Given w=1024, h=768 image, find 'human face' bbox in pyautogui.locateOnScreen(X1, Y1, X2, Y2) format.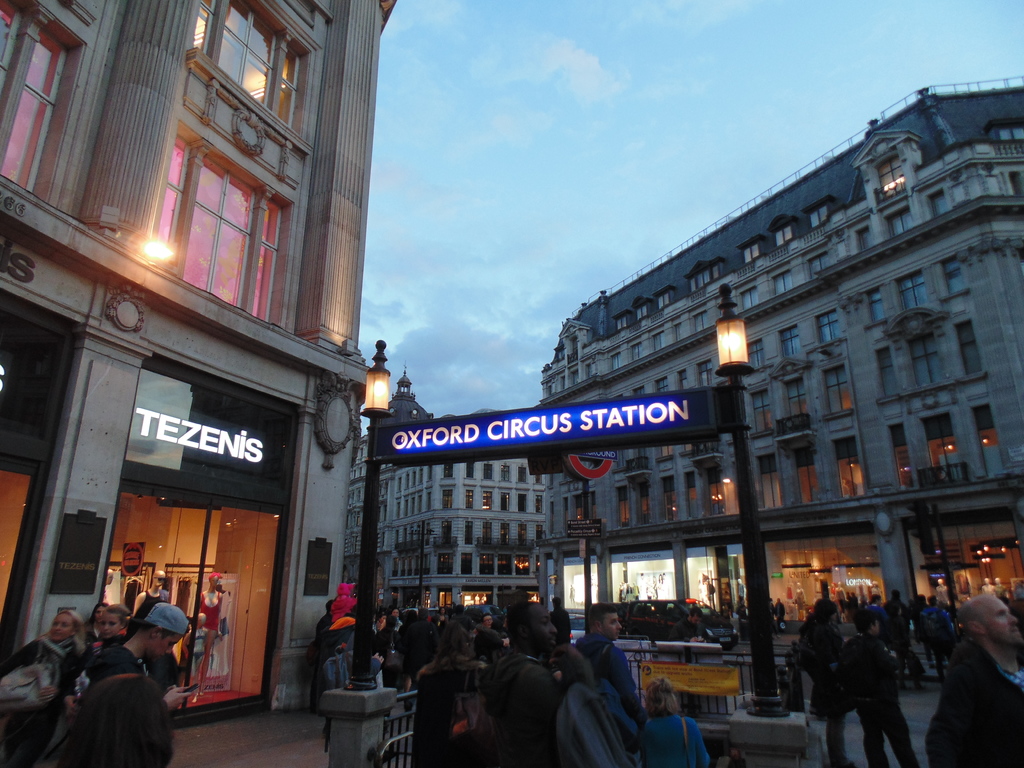
pyautogui.locateOnScreen(972, 594, 1023, 646).
